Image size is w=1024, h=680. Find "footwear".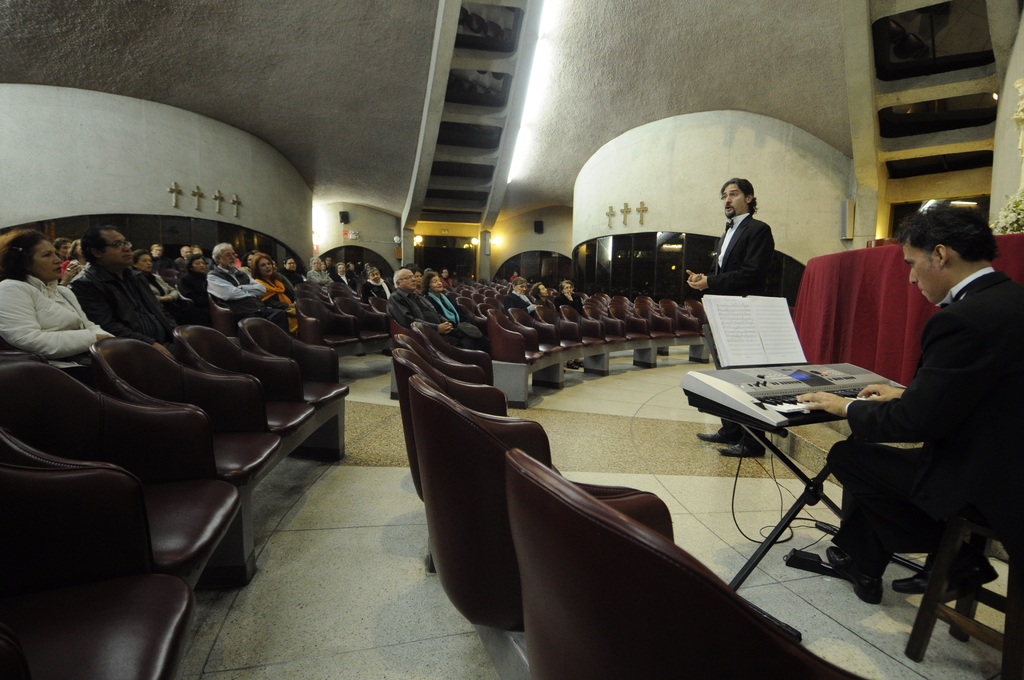
<region>694, 429, 737, 444</region>.
